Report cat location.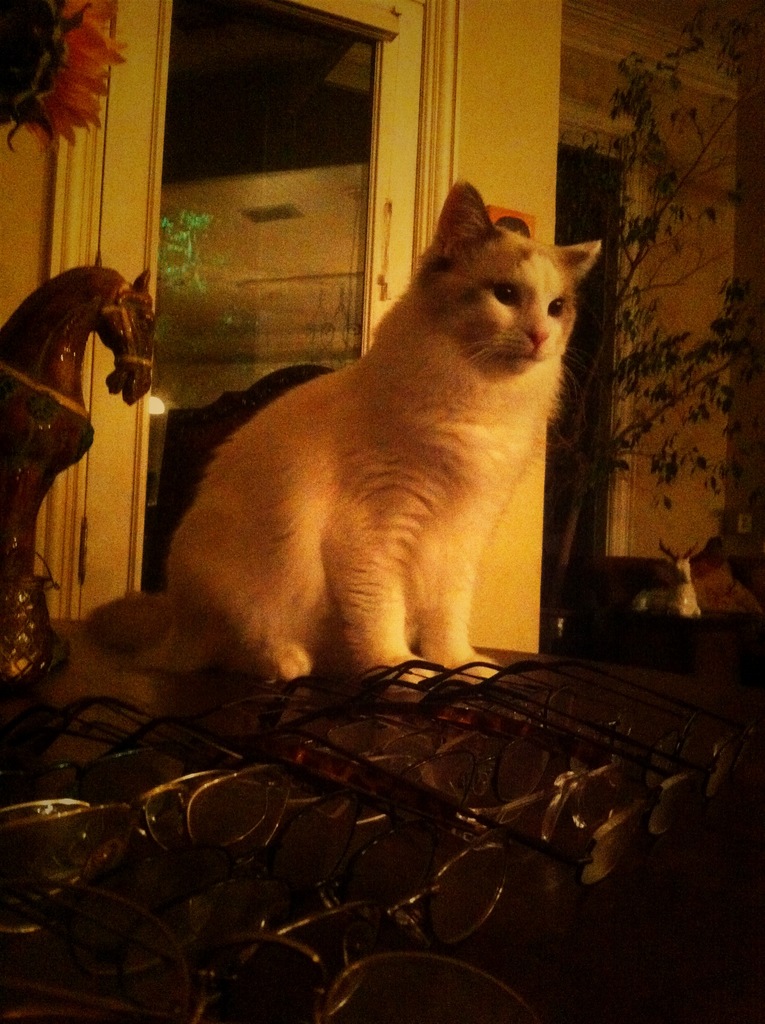
Report: select_region(80, 176, 603, 712).
